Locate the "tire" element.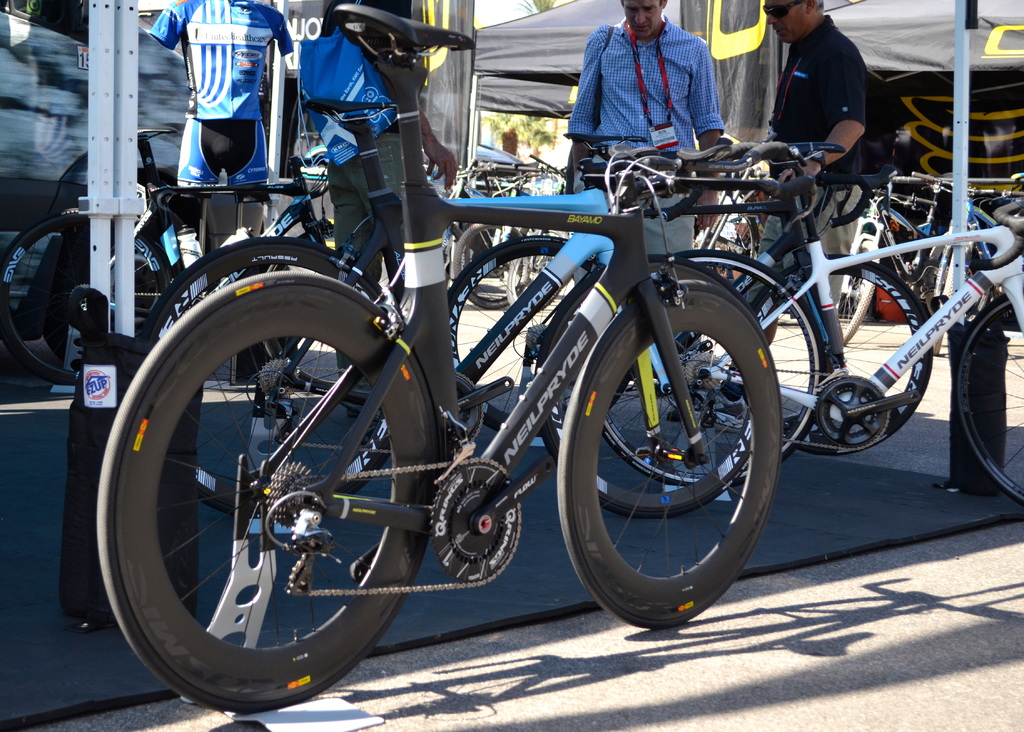
Element bbox: 444/235/628/431.
